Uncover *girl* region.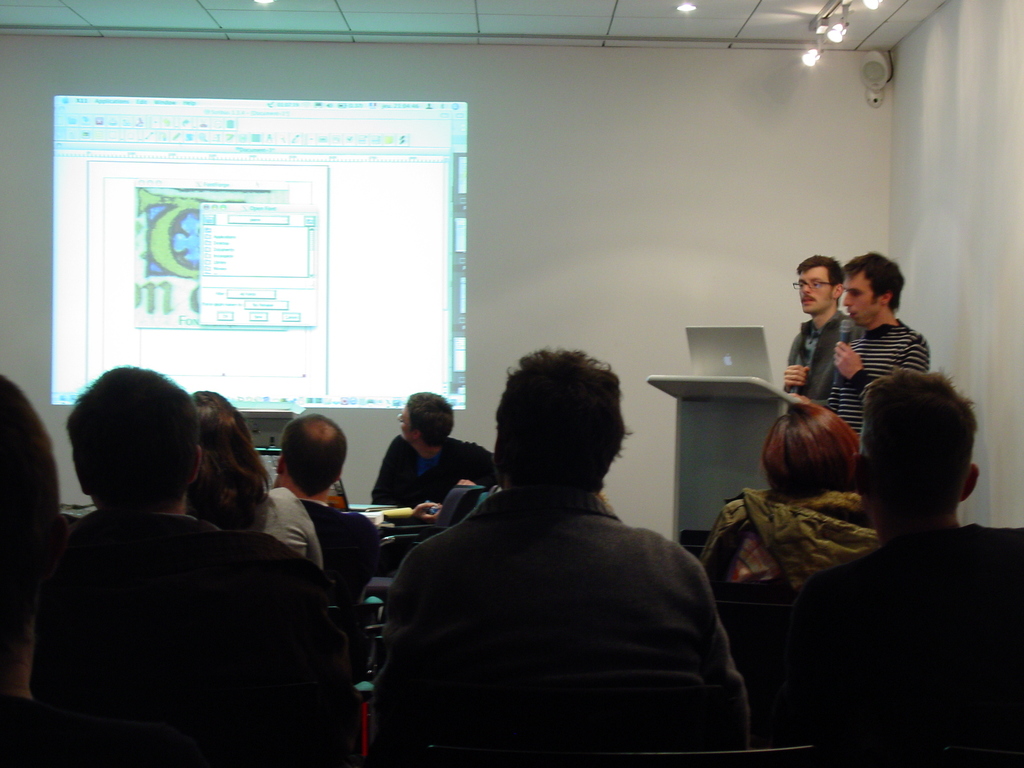
Uncovered: 182, 392, 320, 569.
